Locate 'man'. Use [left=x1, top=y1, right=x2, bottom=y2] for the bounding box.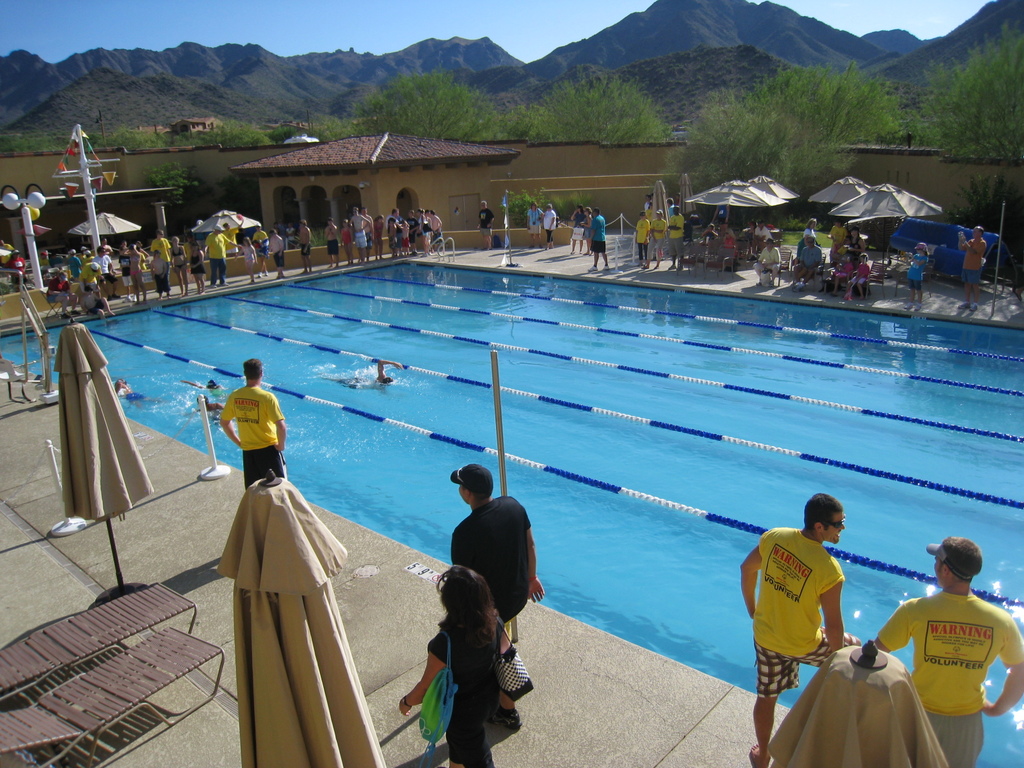
[left=476, top=200, right=495, bottom=250].
